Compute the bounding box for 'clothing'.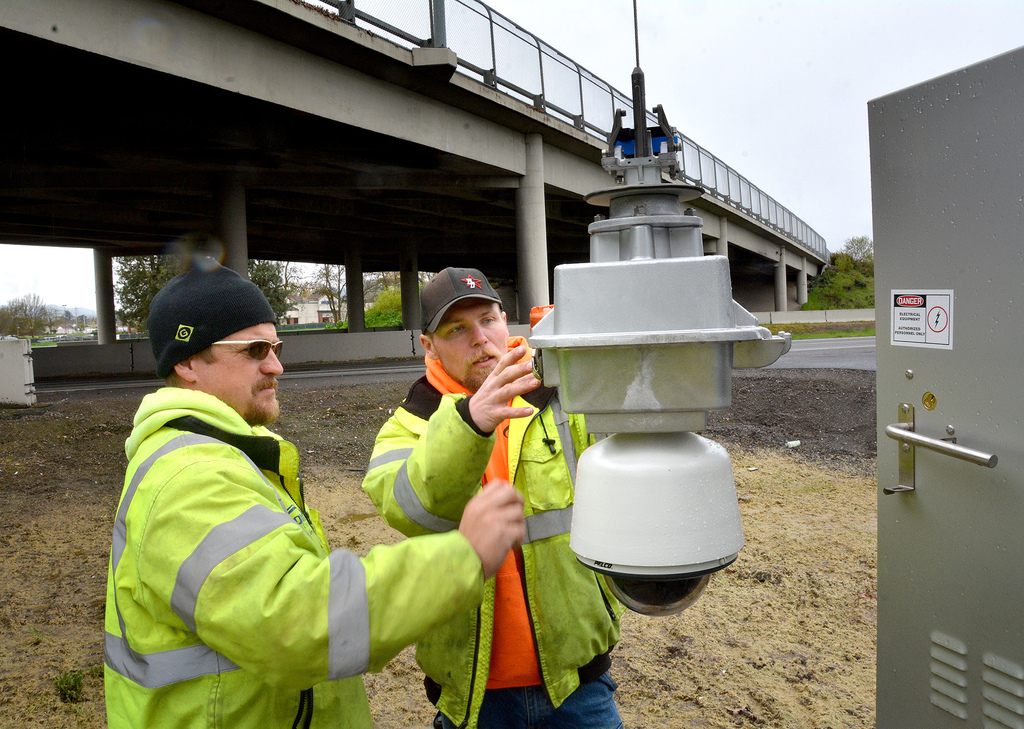
(359,355,628,728).
